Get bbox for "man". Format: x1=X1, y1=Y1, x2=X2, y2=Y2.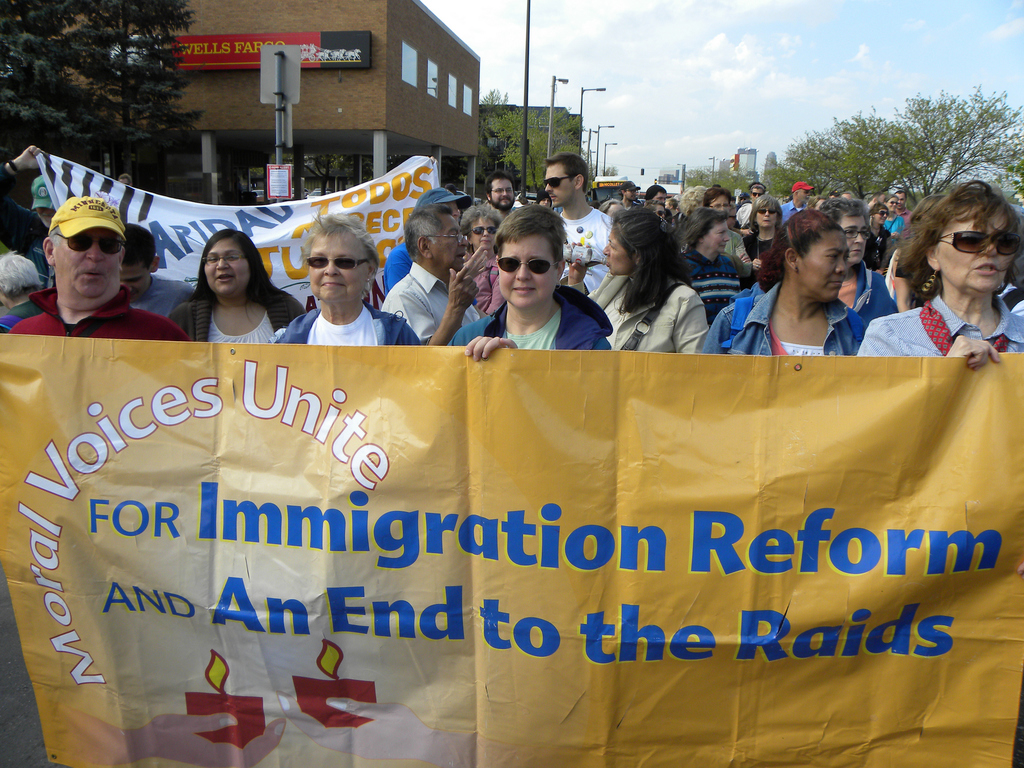
x1=776, y1=179, x2=810, y2=224.
